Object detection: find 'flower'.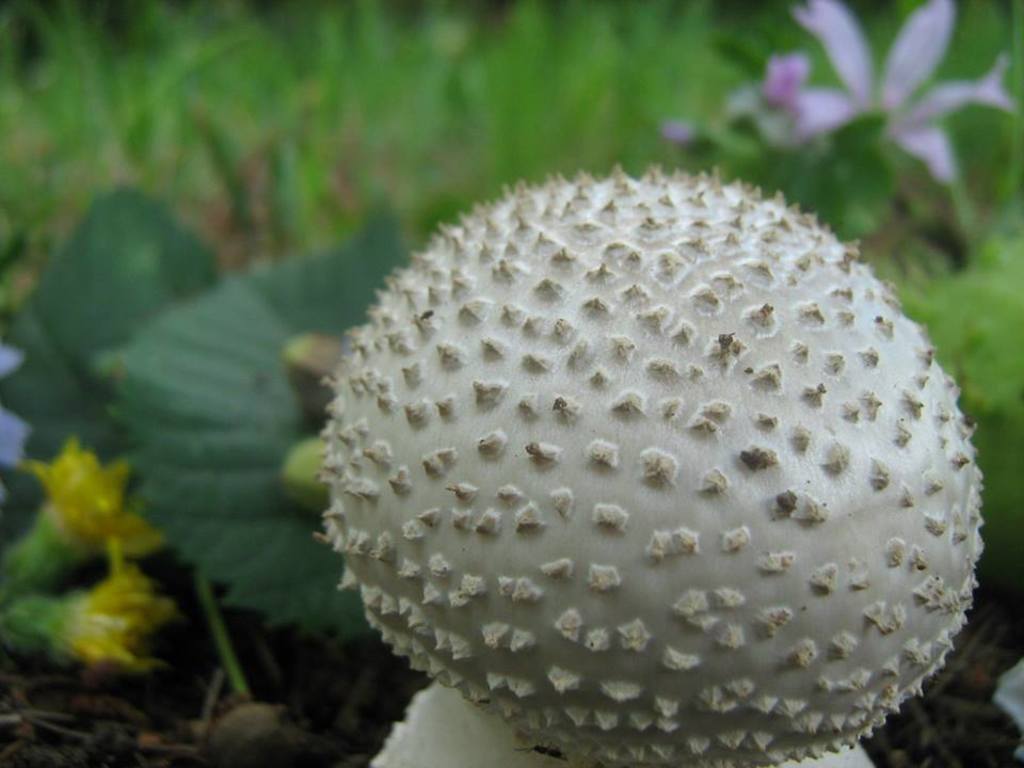
region(0, 539, 179, 678).
